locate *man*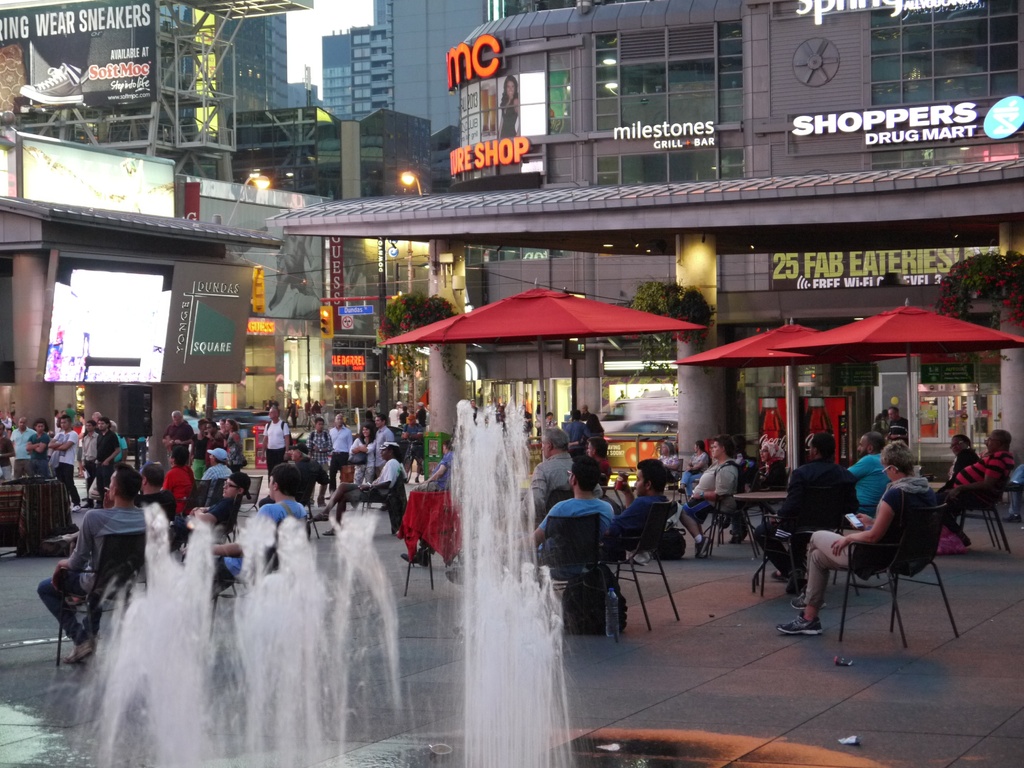
[left=136, top=463, right=177, bottom=523]
